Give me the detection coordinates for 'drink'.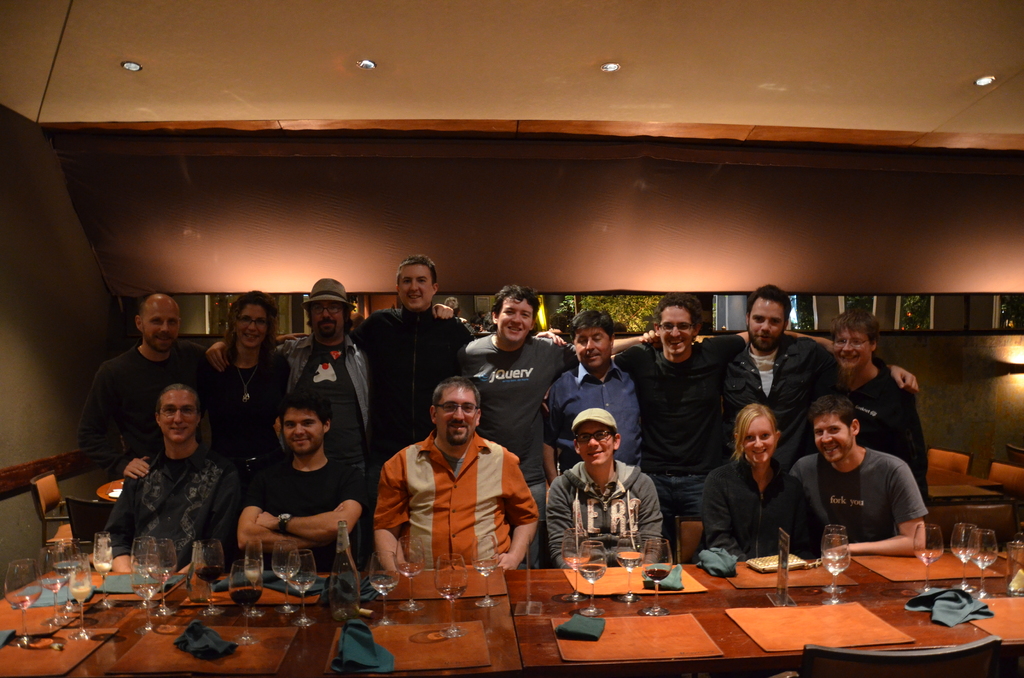
bbox(198, 566, 222, 582).
